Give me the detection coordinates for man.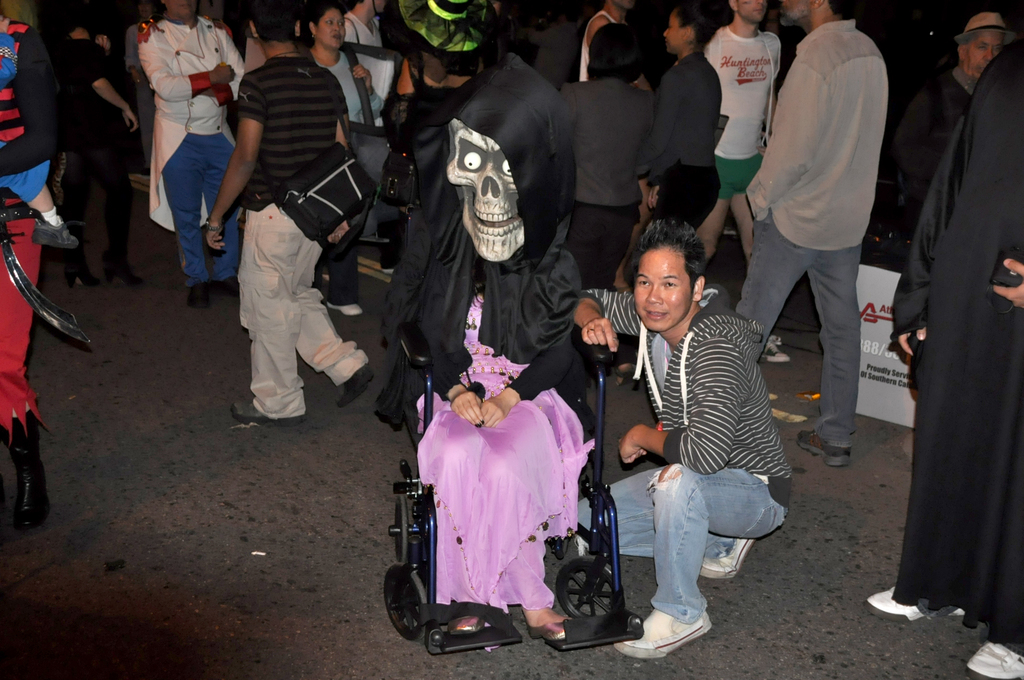
bbox=(584, 0, 654, 94).
